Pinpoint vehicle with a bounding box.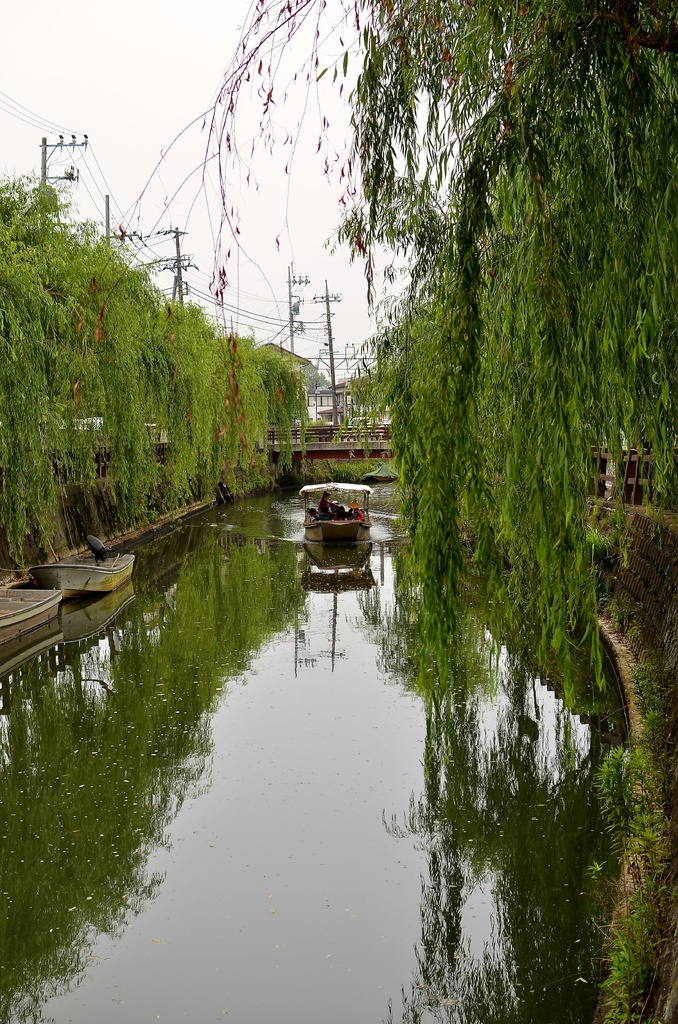
x1=31, y1=531, x2=134, y2=593.
